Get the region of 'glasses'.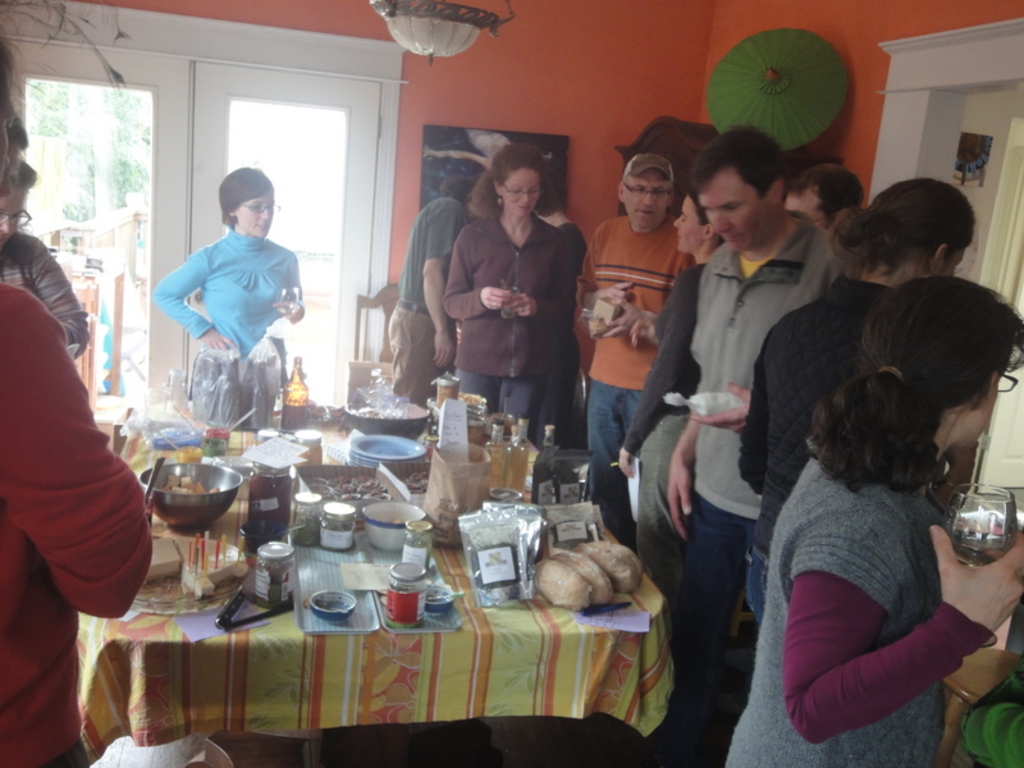
995, 364, 1016, 397.
